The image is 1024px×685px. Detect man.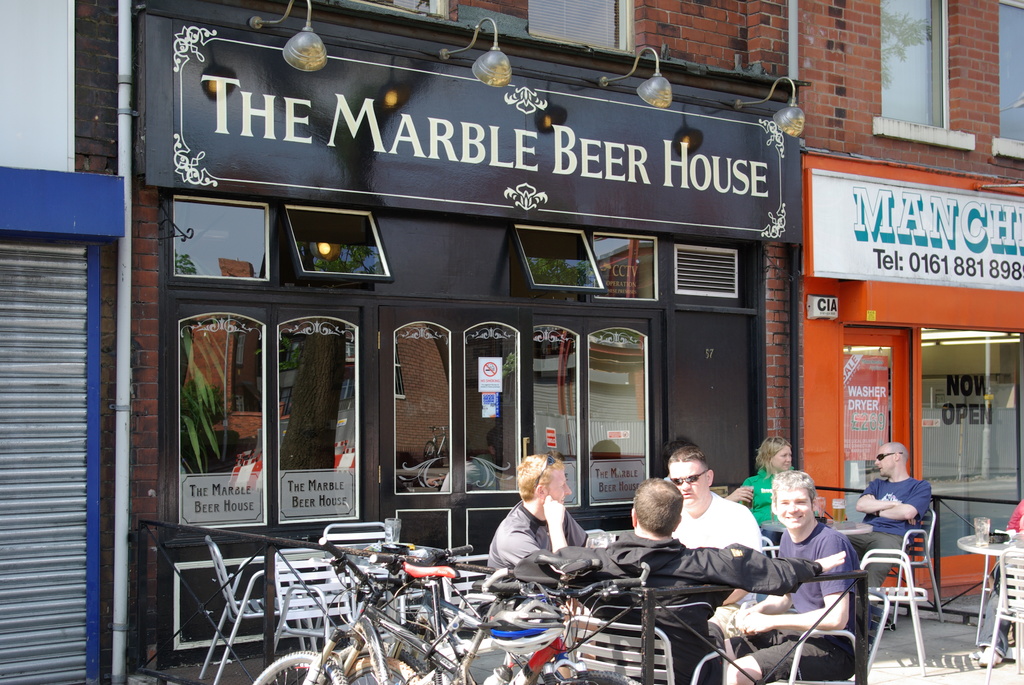
Detection: <box>481,458,591,590</box>.
